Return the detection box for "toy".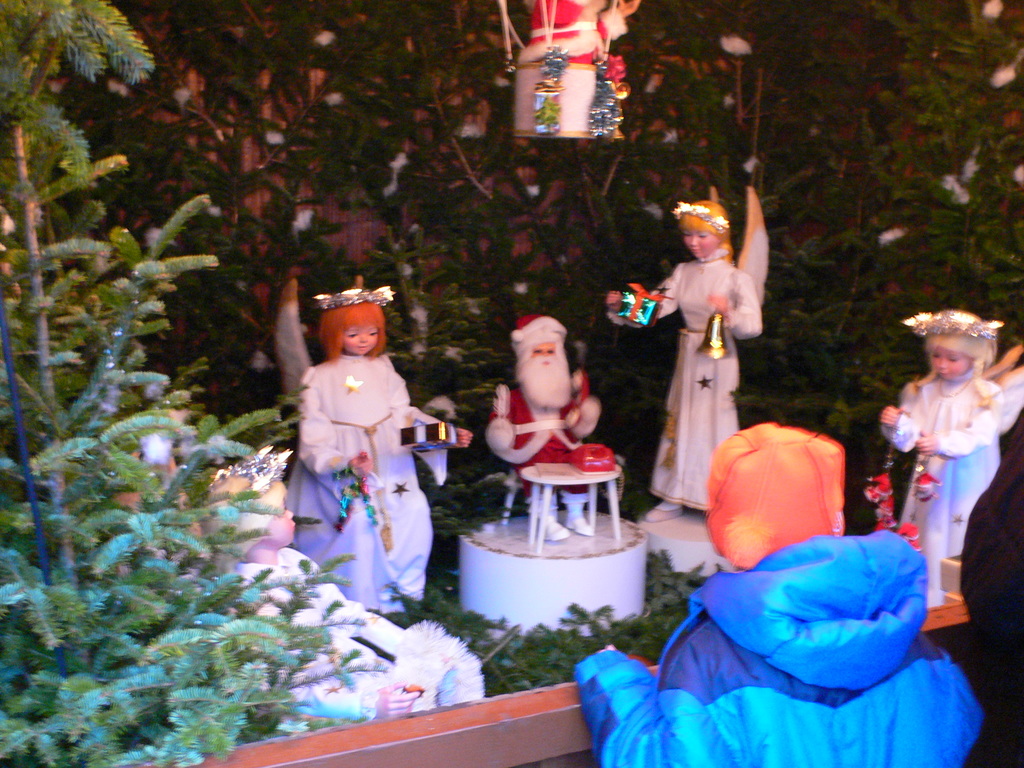
(left=274, top=298, right=460, bottom=621).
